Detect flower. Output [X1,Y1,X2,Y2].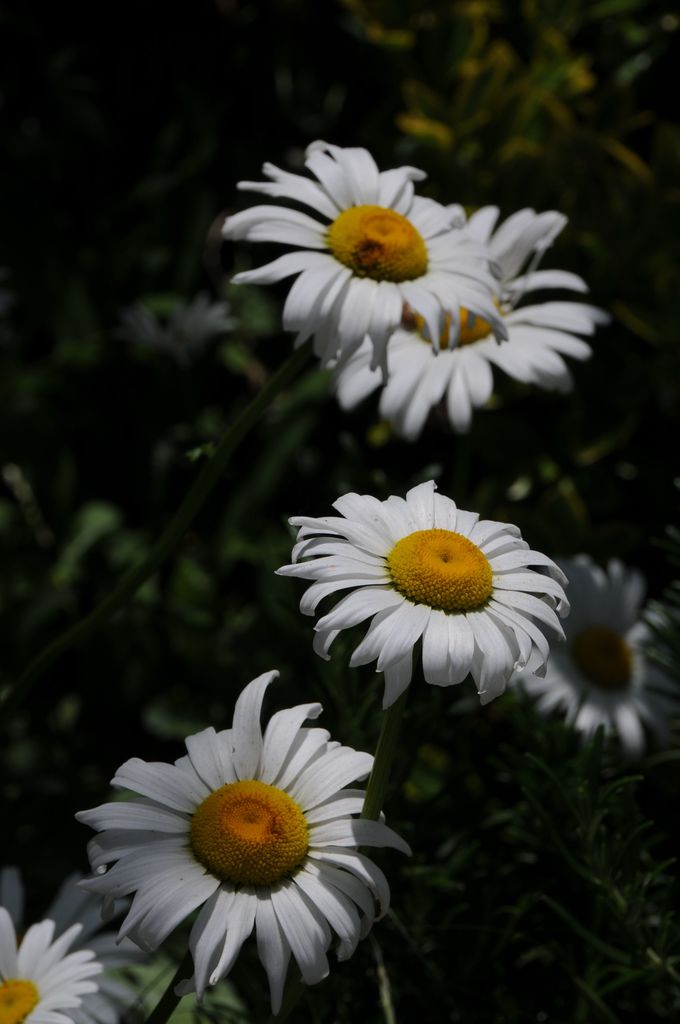
[79,703,397,1000].
